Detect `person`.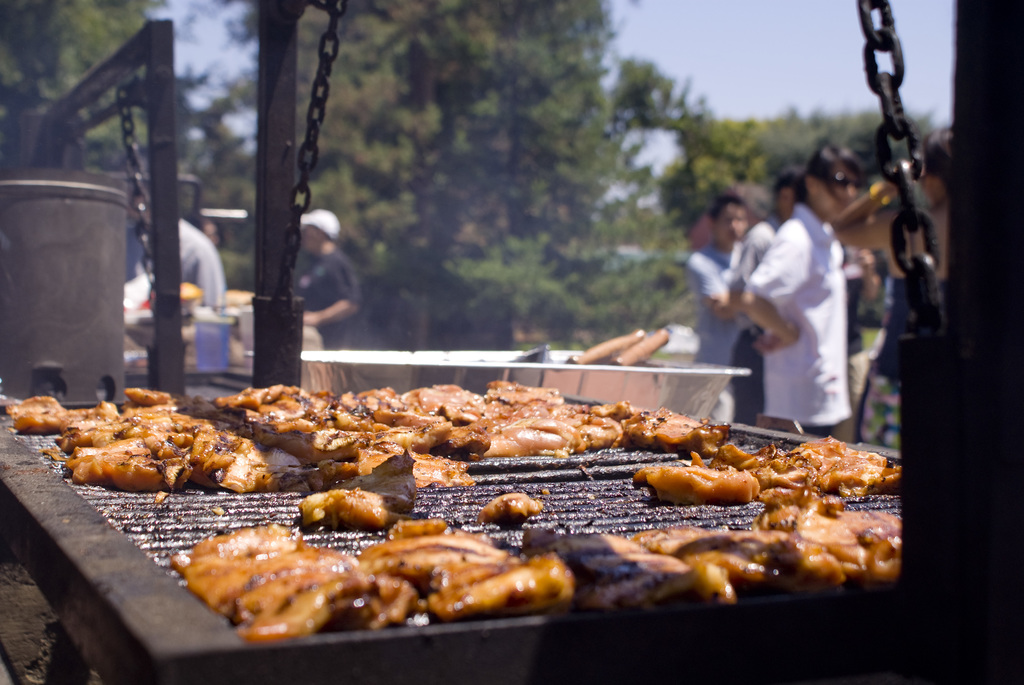
Detected at detection(721, 177, 810, 413).
